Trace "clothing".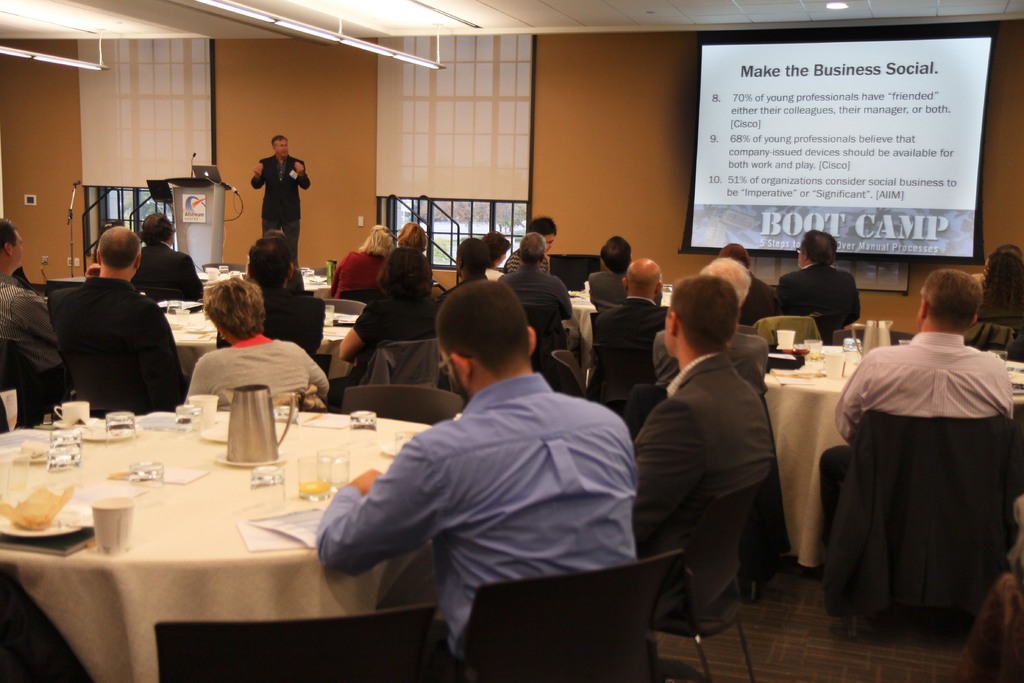
Traced to (740, 273, 782, 329).
